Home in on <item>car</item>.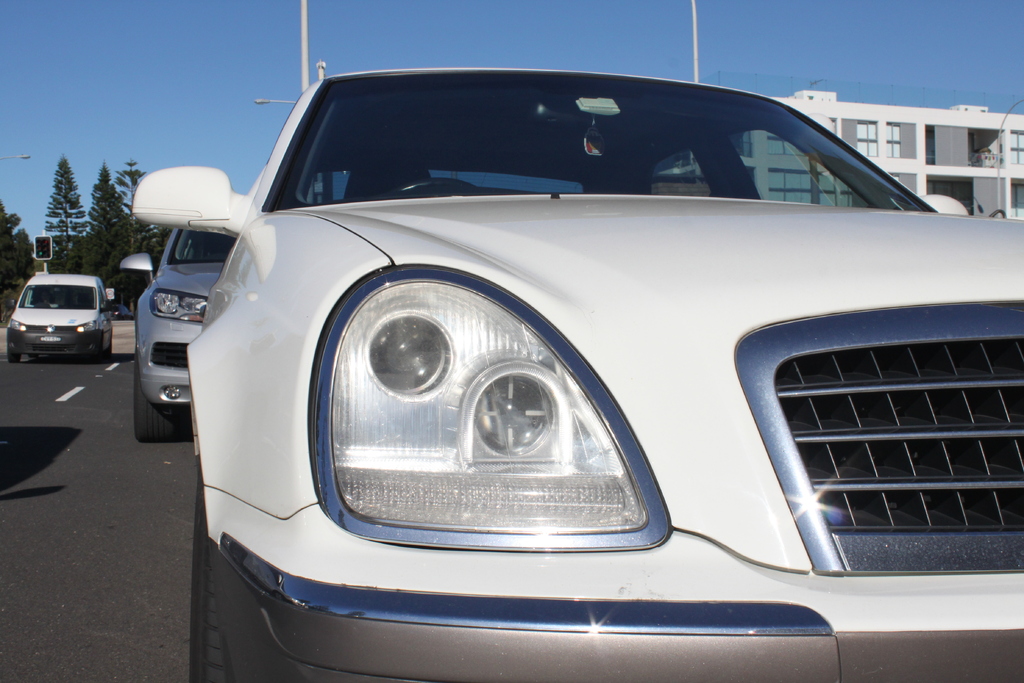
Homed in at x1=115 y1=35 x2=1023 y2=677.
